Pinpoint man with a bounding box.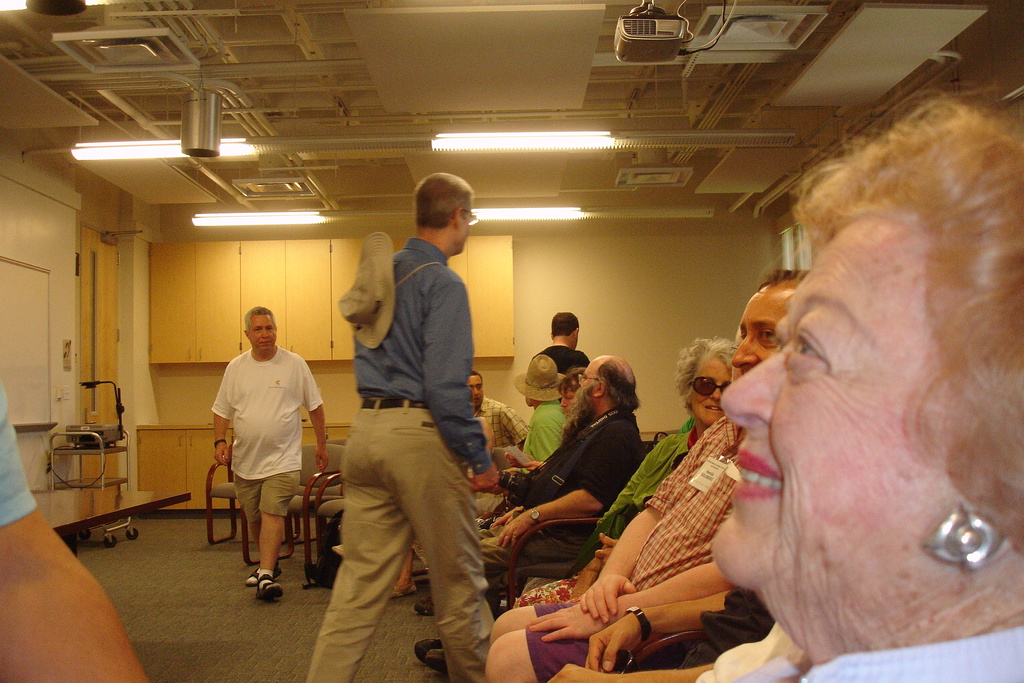
(300, 185, 508, 665).
